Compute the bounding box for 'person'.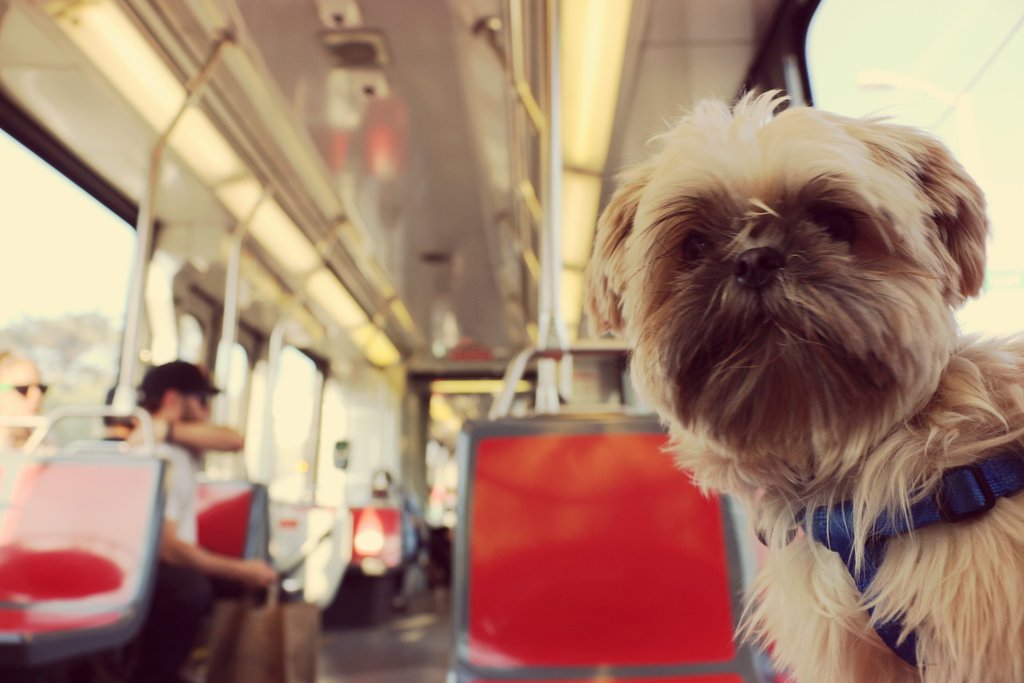
BBox(94, 352, 282, 682).
